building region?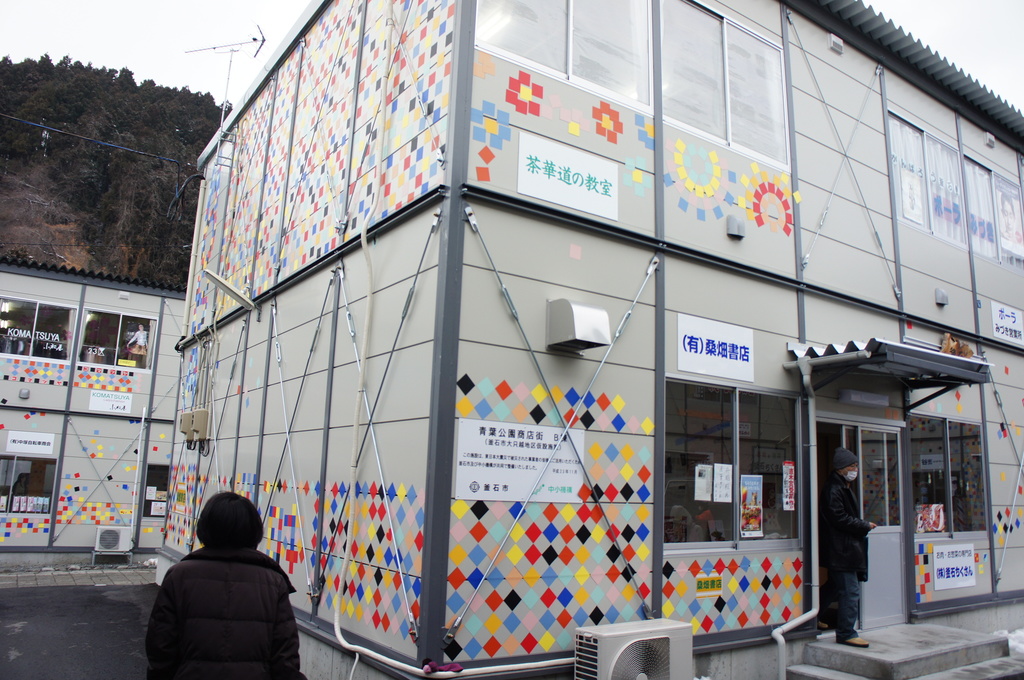
[0,244,189,558]
